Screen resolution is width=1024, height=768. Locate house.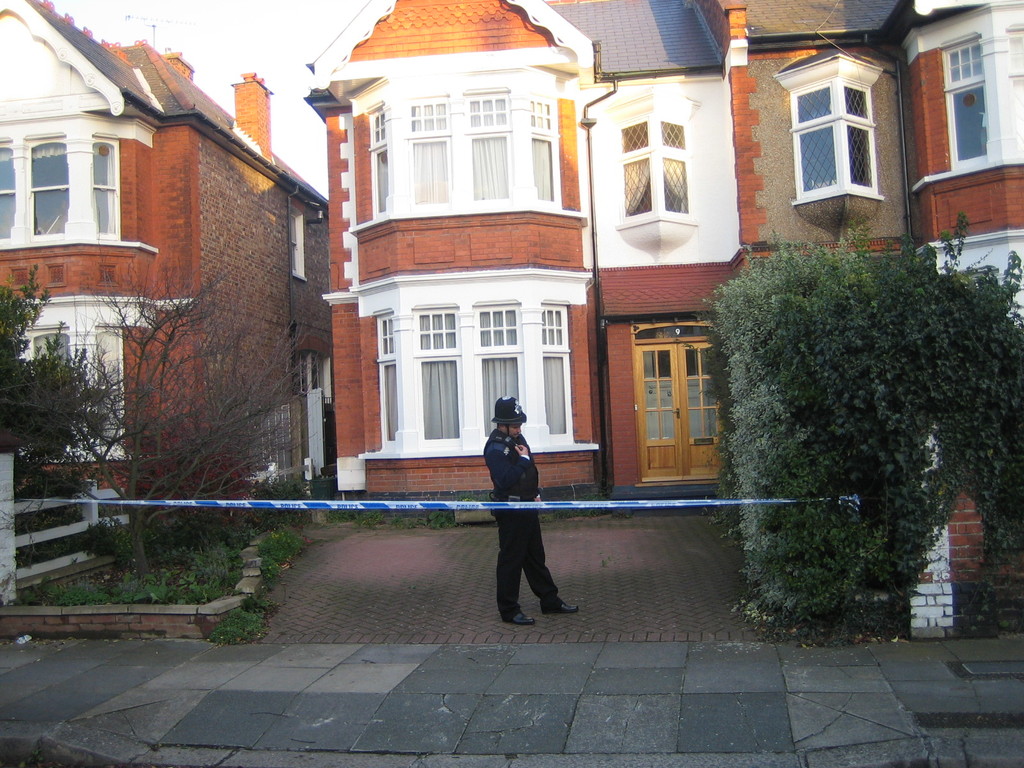
bbox=[742, 0, 1023, 495].
